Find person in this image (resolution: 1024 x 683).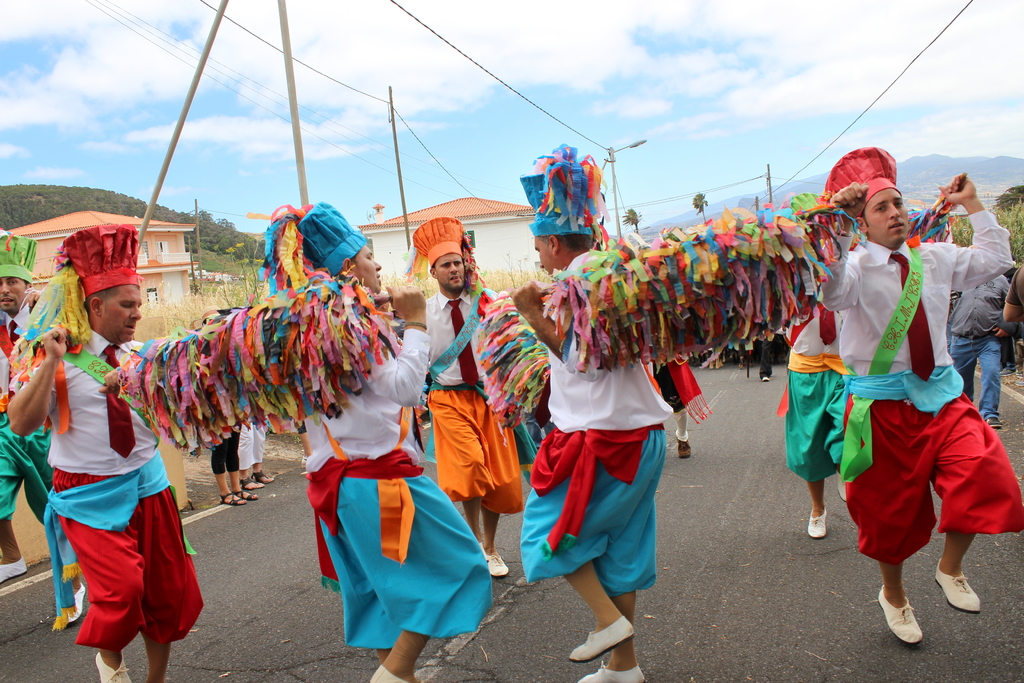
(x1=507, y1=147, x2=680, y2=682).
